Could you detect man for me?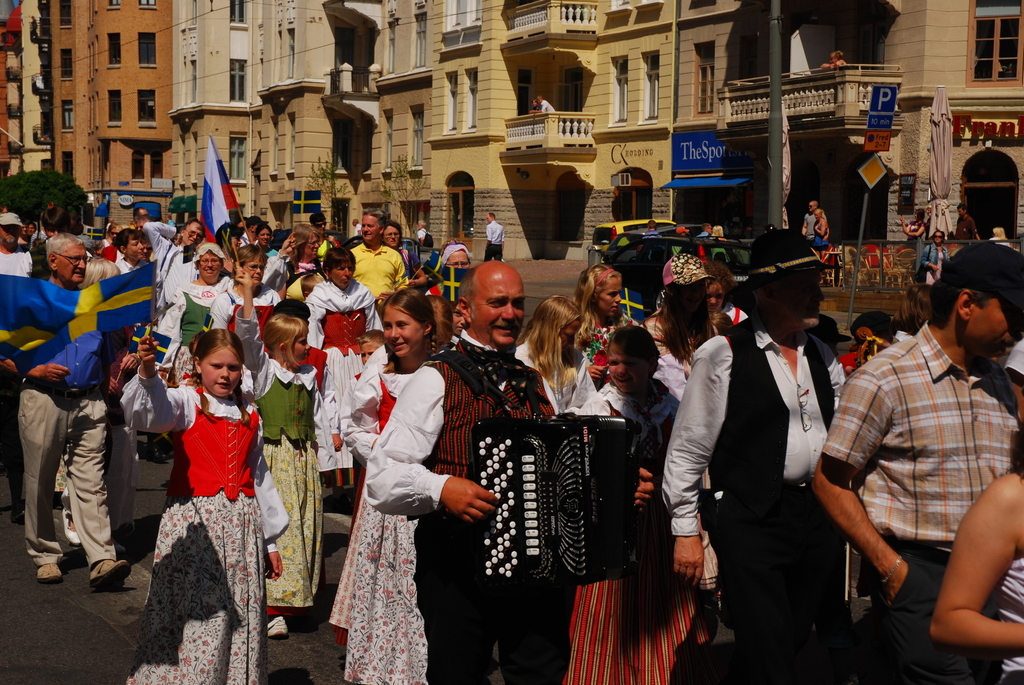
Detection result: l=801, t=199, r=831, b=244.
